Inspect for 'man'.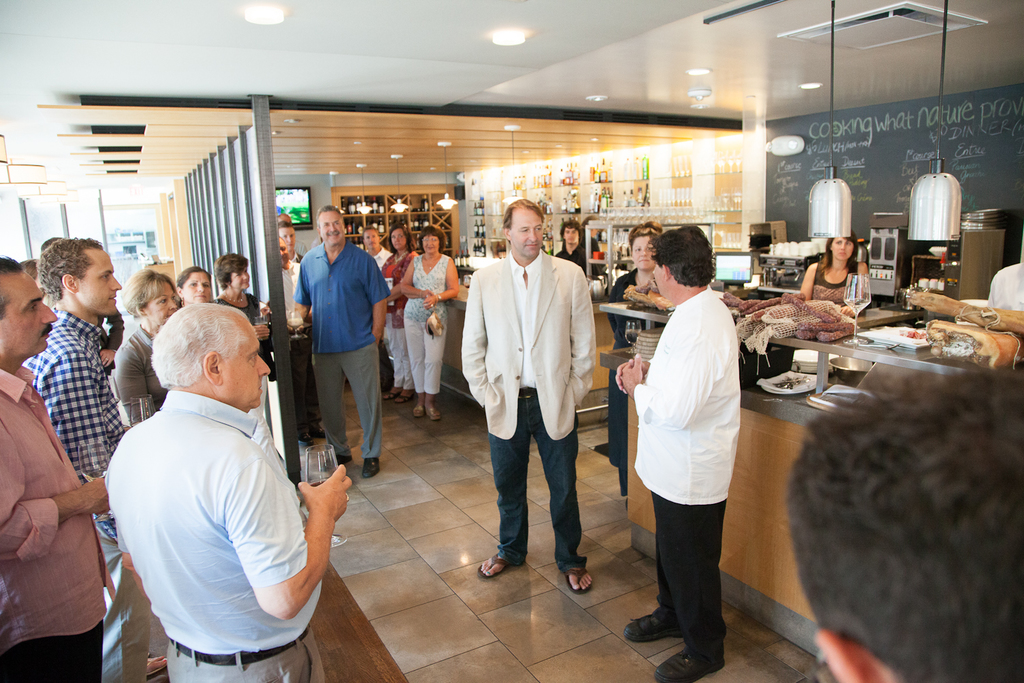
Inspection: select_region(266, 219, 333, 438).
